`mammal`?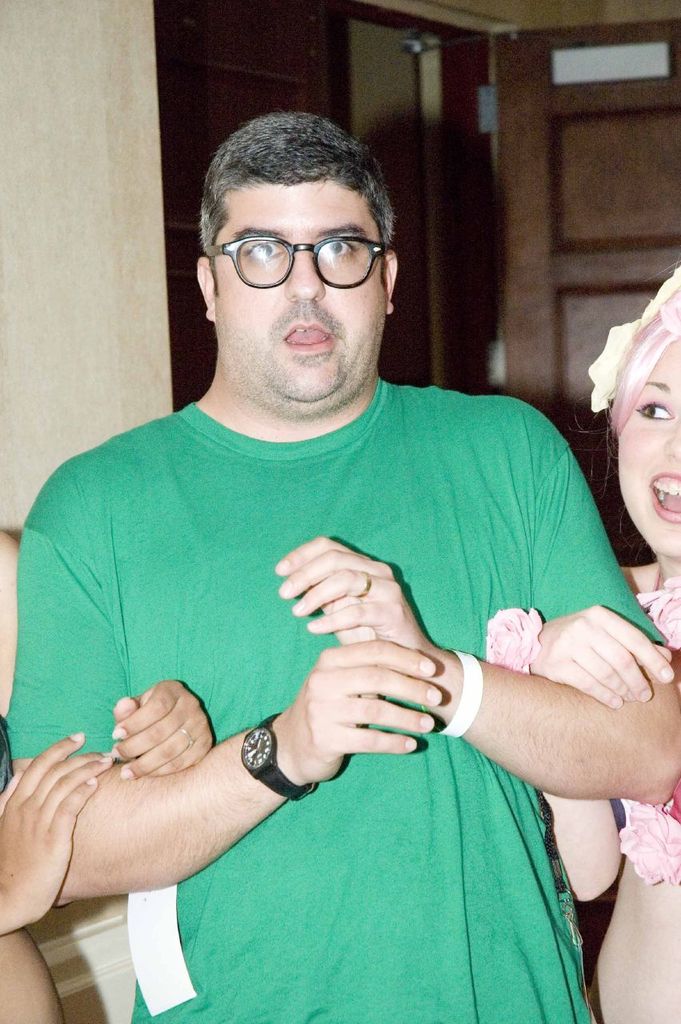
bbox=(0, 524, 211, 1023)
